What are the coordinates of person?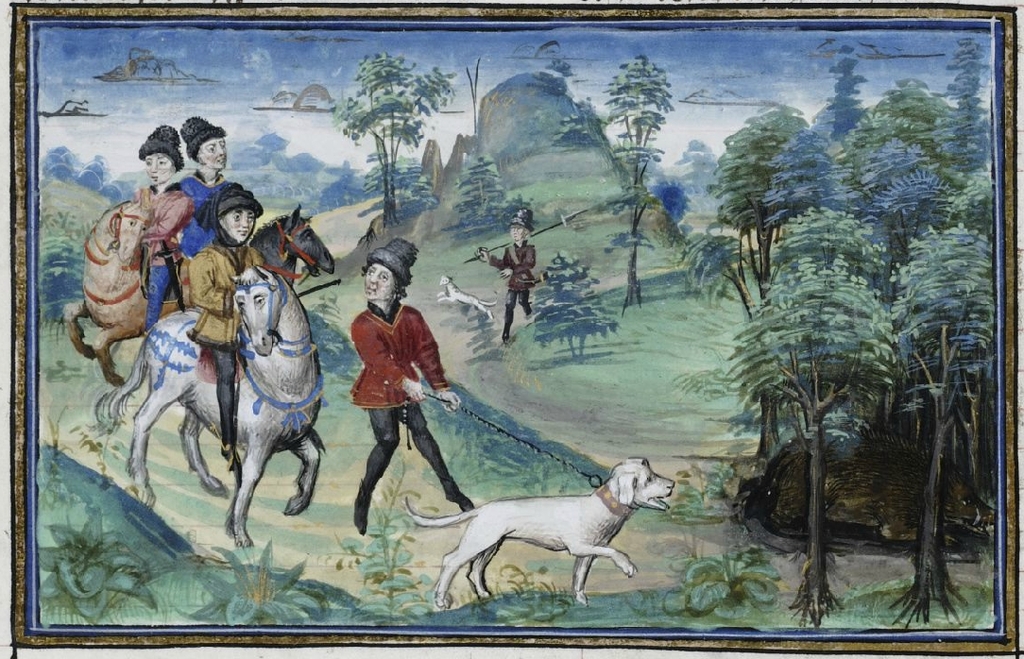
(left=477, top=204, right=537, bottom=345).
